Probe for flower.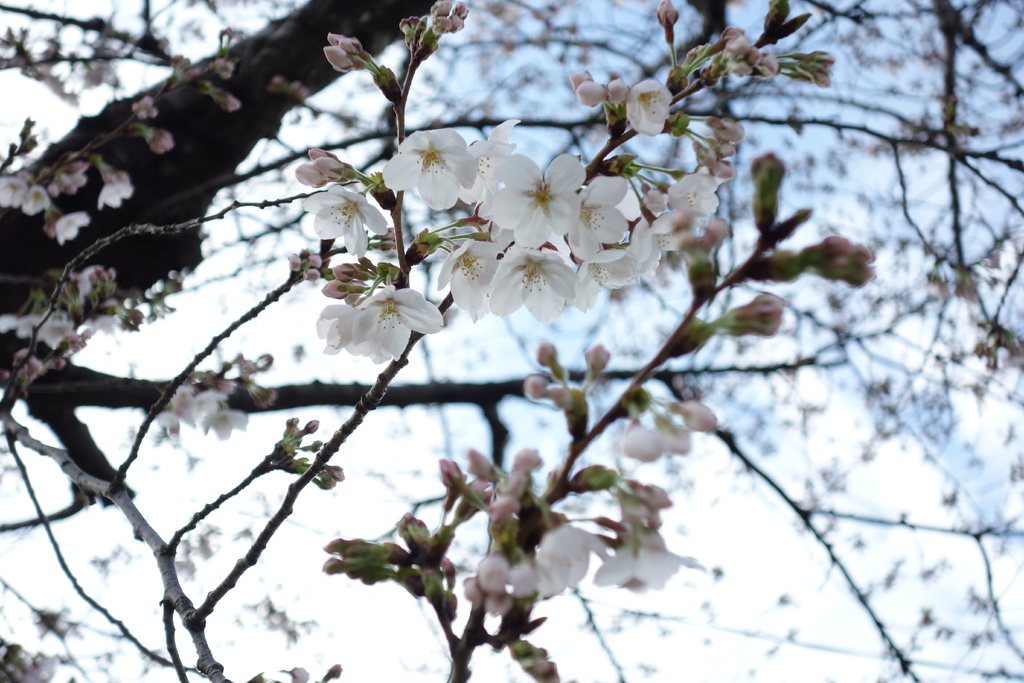
Probe result: Rect(595, 531, 703, 598).
